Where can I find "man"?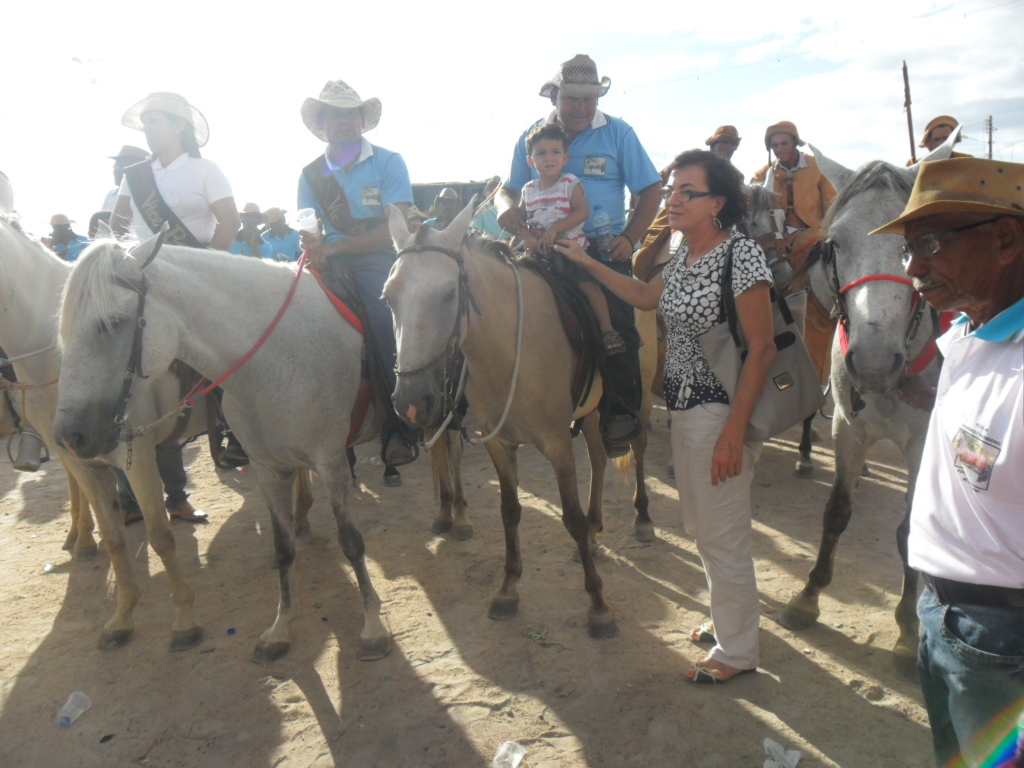
You can find it at (left=295, top=78, right=421, bottom=475).
